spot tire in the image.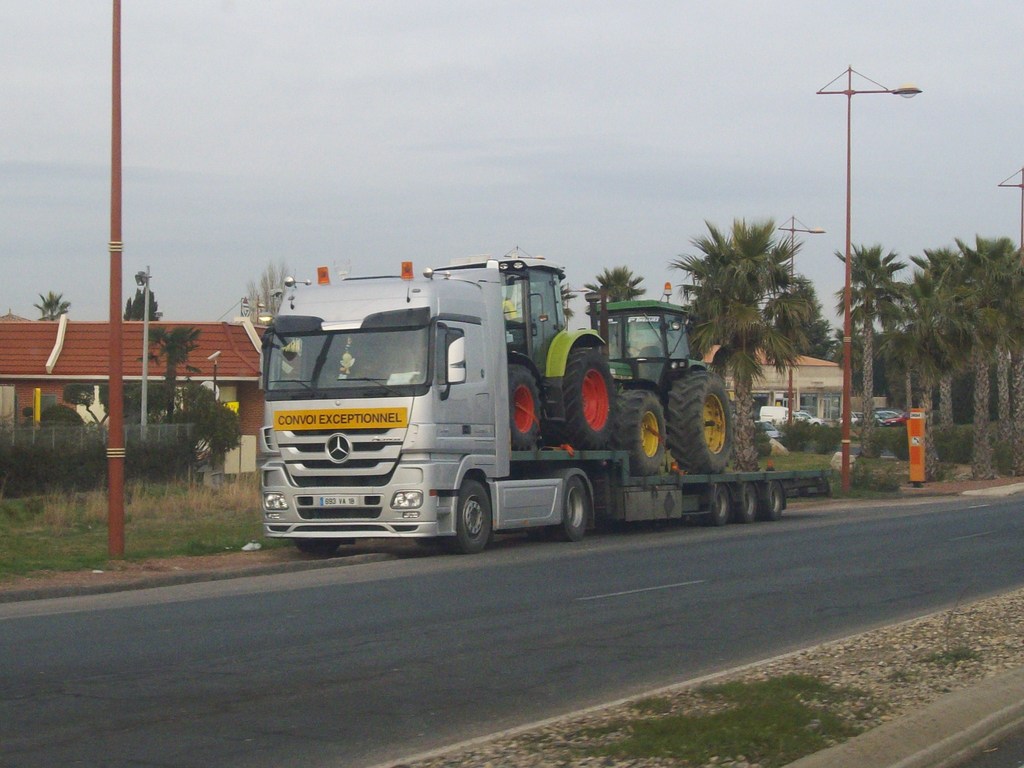
tire found at bbox(670, 370, 734, 470).
